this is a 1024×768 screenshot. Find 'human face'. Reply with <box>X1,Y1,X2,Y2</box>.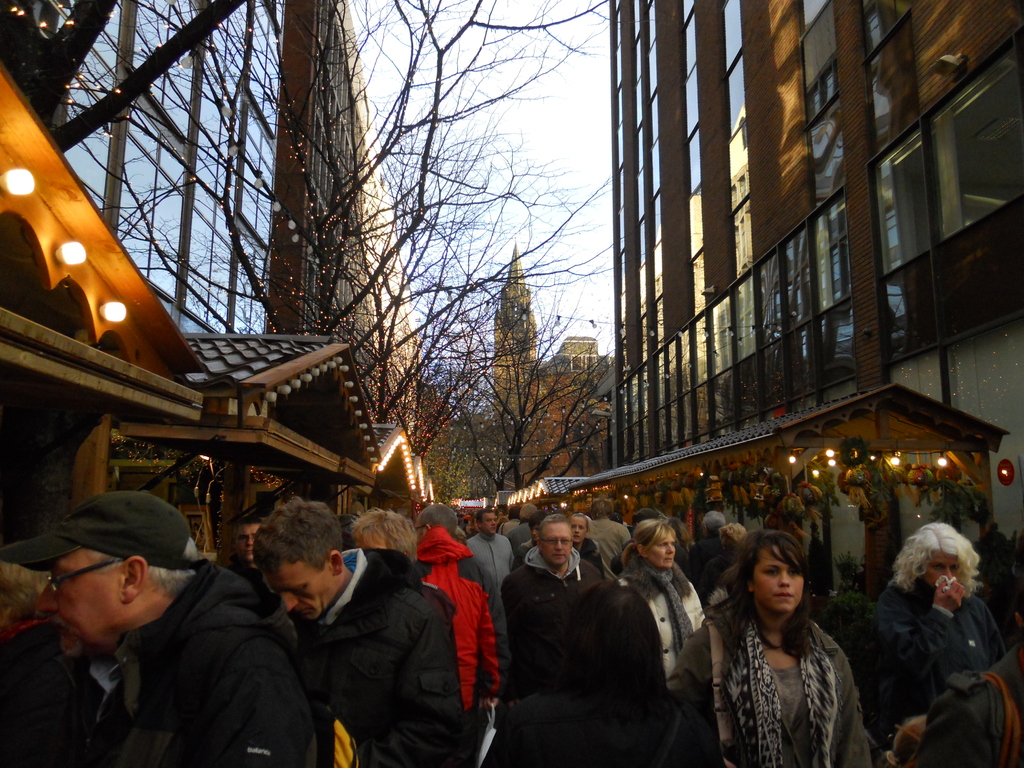
<box>234,520,260,561</box>.
